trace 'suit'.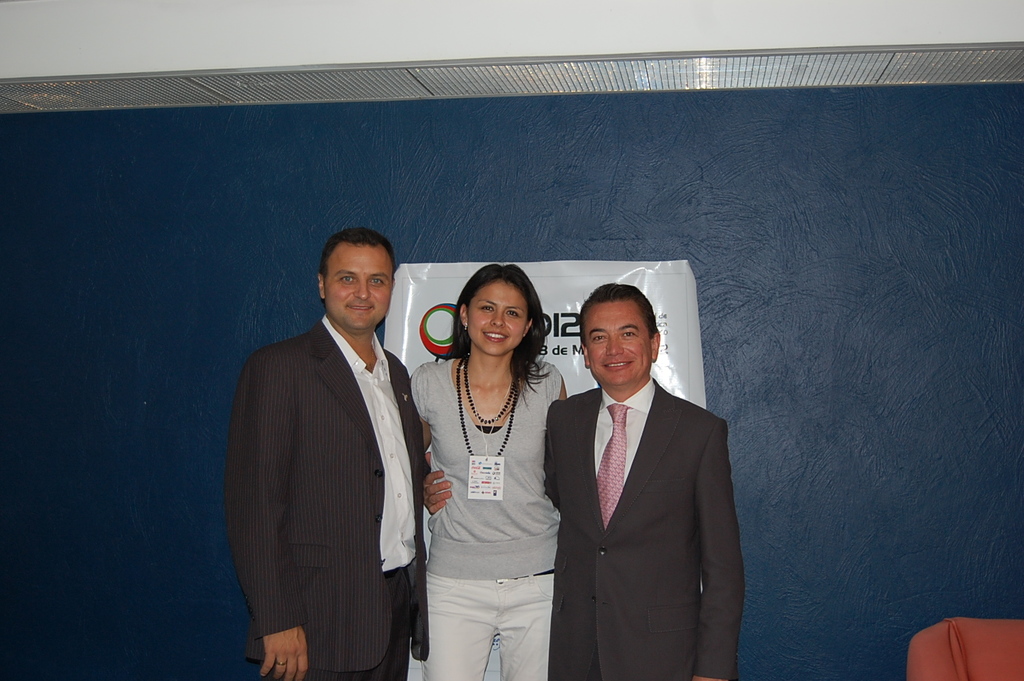
Traced to box(223, 324, 430, 676).
